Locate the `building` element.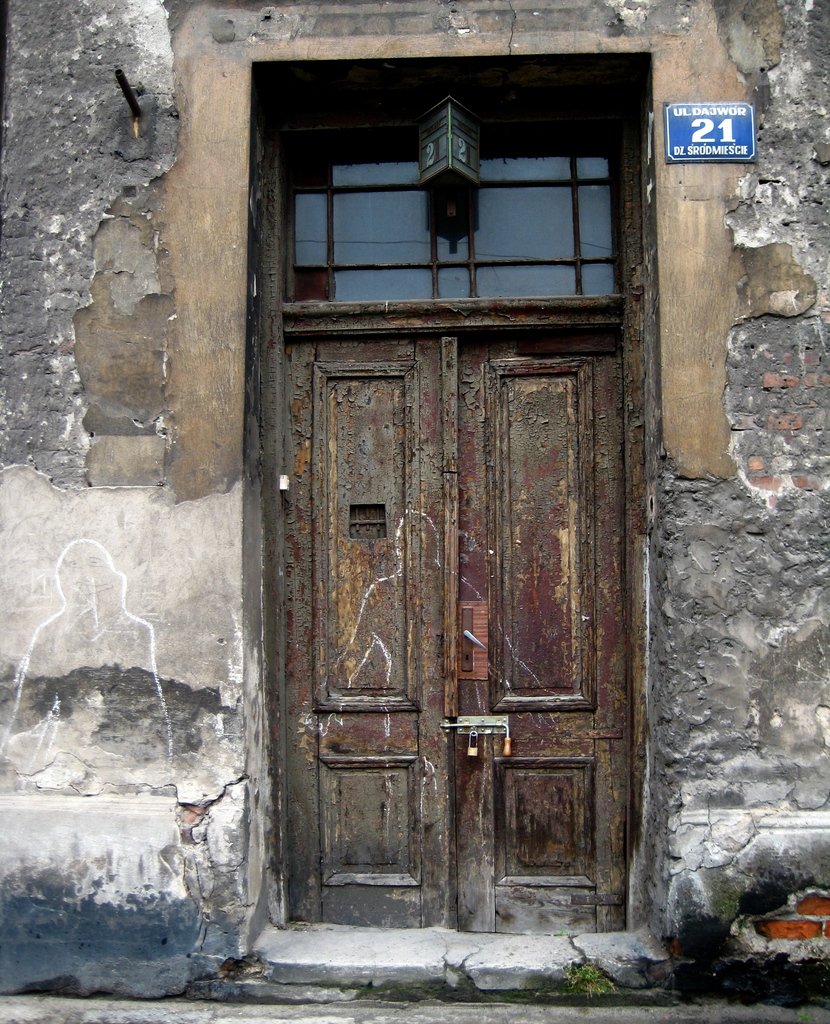
Element bbox: rect(0, 0, 829, 1001).
